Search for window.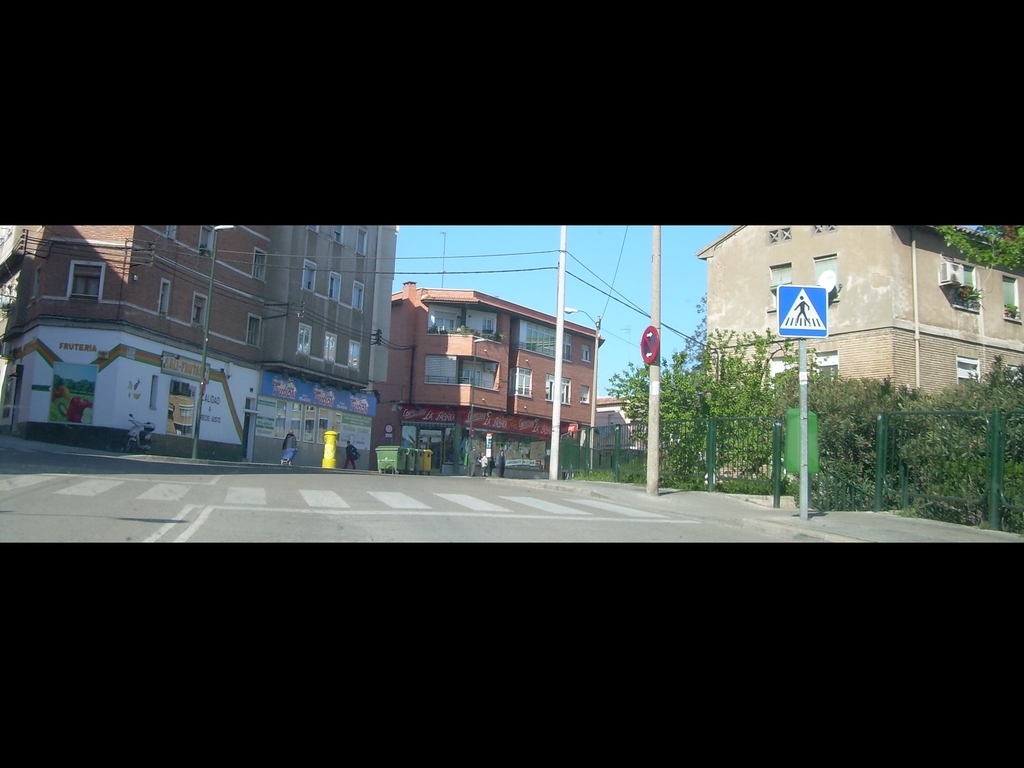
Found at 580 385 591 406.
